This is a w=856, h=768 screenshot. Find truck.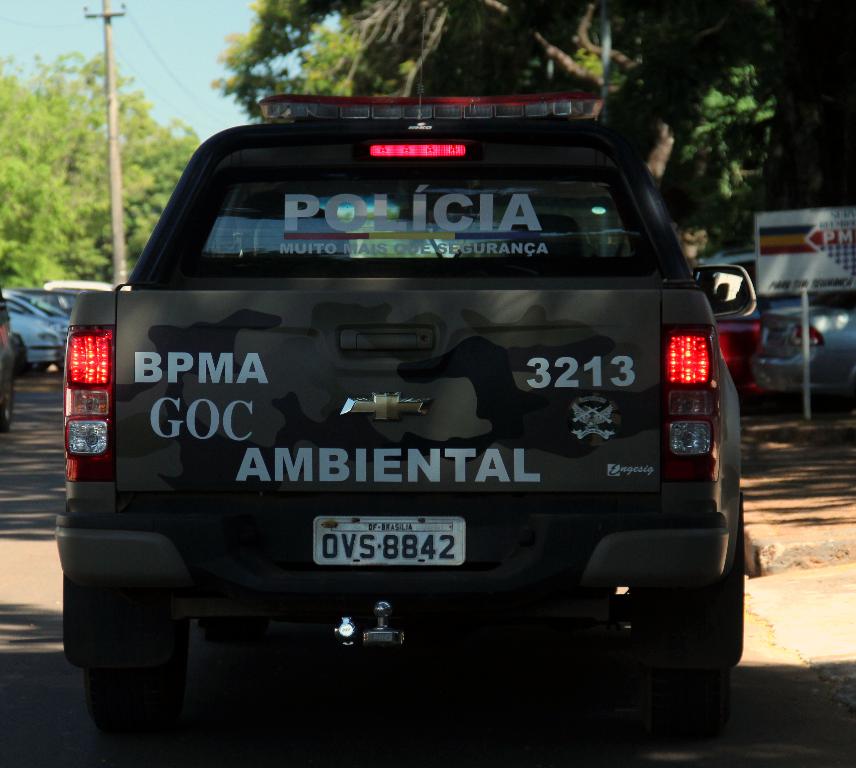
Bounding box: <region>25, 106, 719, 748</region>.
